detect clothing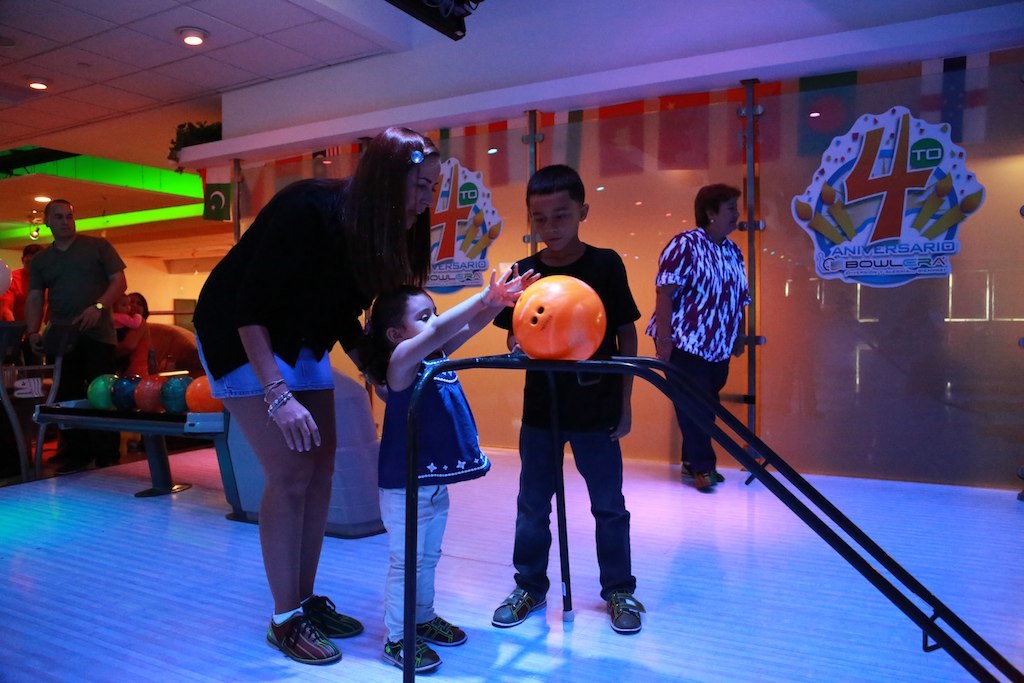
660,343,735,475
